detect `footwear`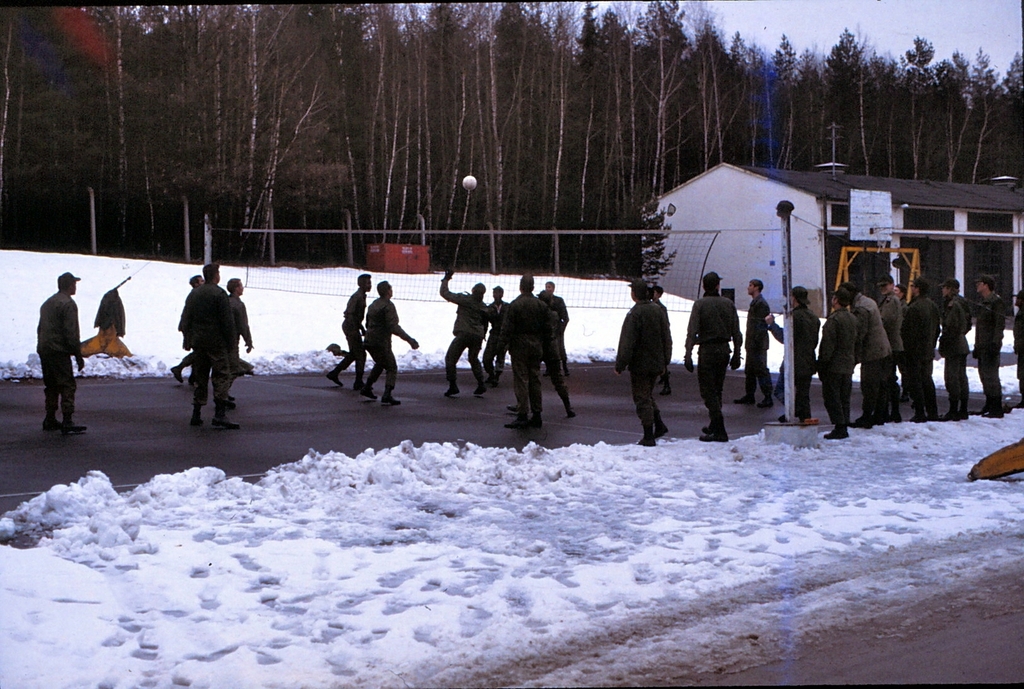
locate(43, 417, 63, 433)
